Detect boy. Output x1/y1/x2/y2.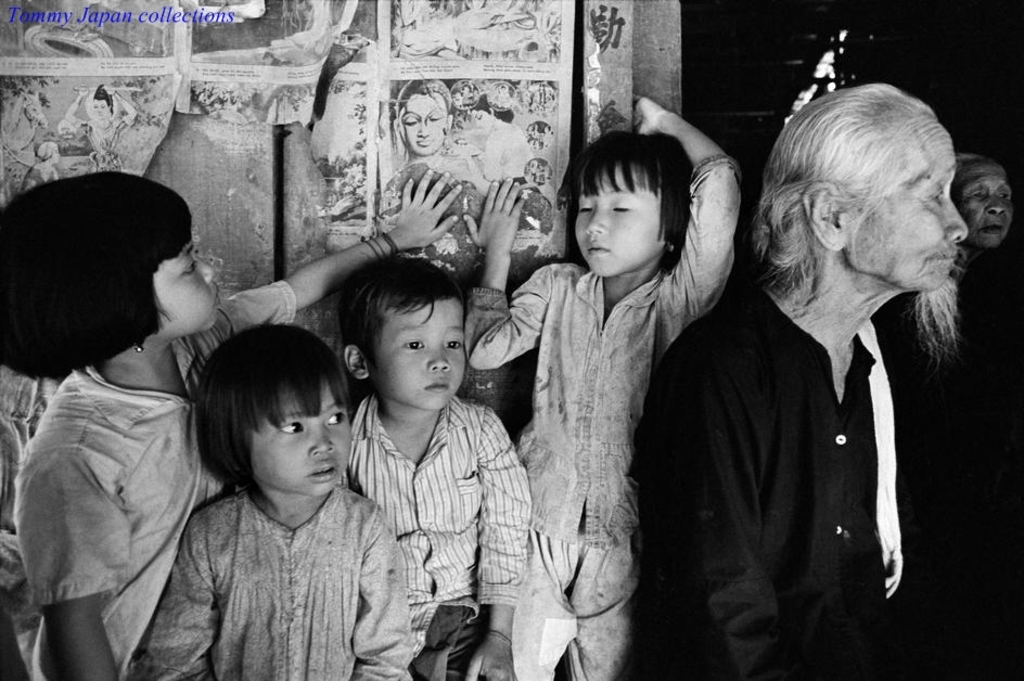
341/252/528/680.
